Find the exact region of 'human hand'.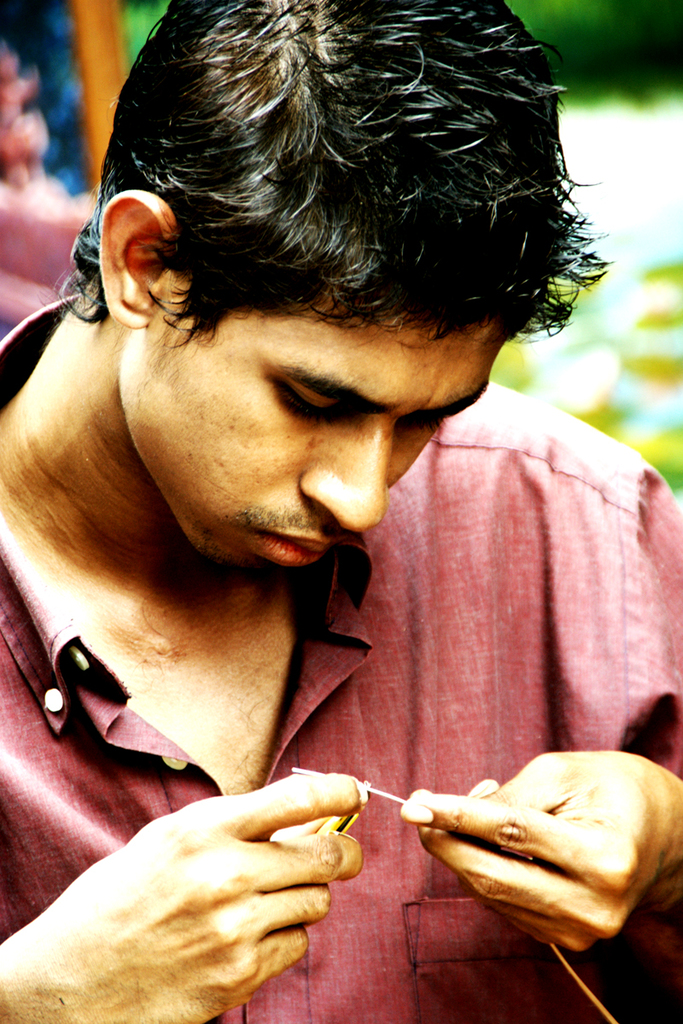
Exact region: select_region(395, 736, 682, 949).
